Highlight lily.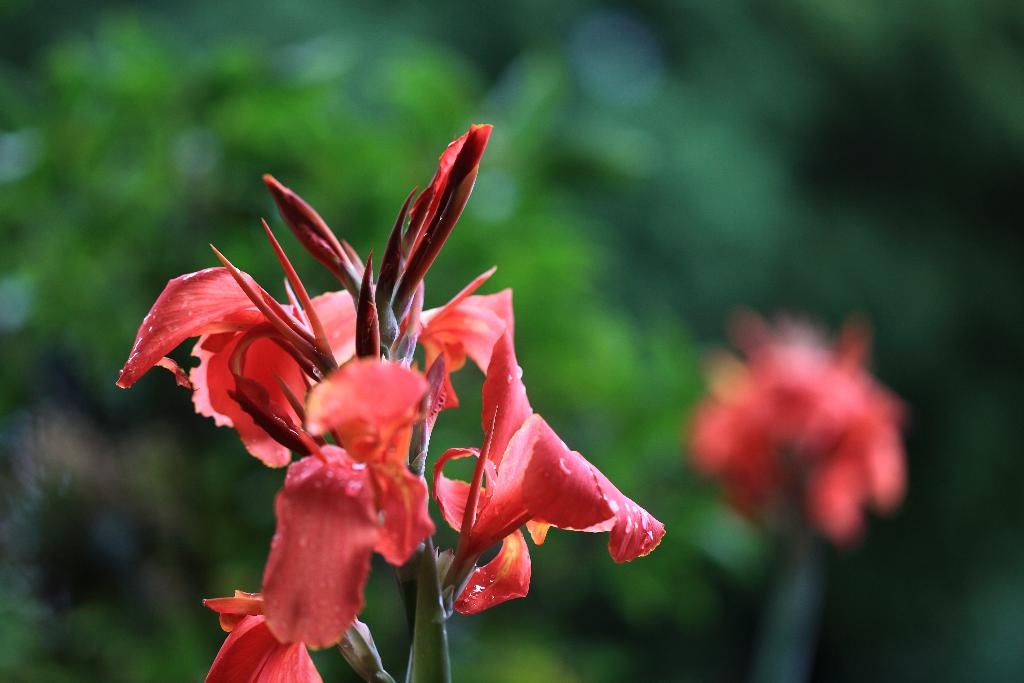
Highlighted region: (left=698, top=311, right=899, bottom=540).
